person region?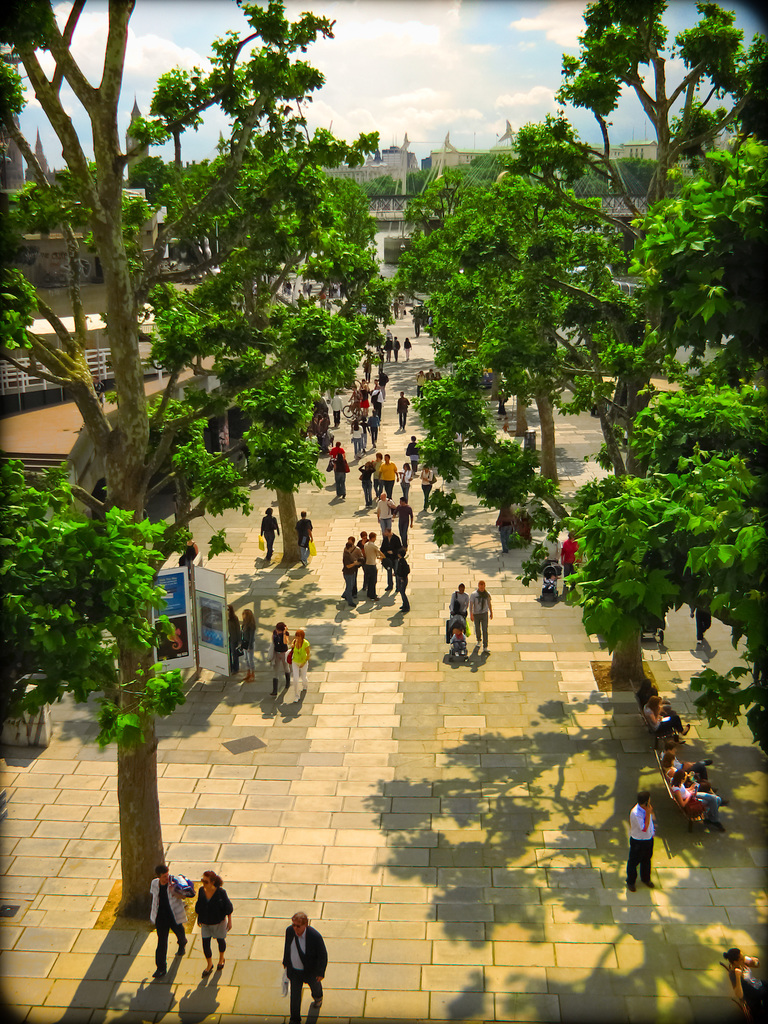
pyautogui.locateOnScreen(265, 623, 290, 697)
